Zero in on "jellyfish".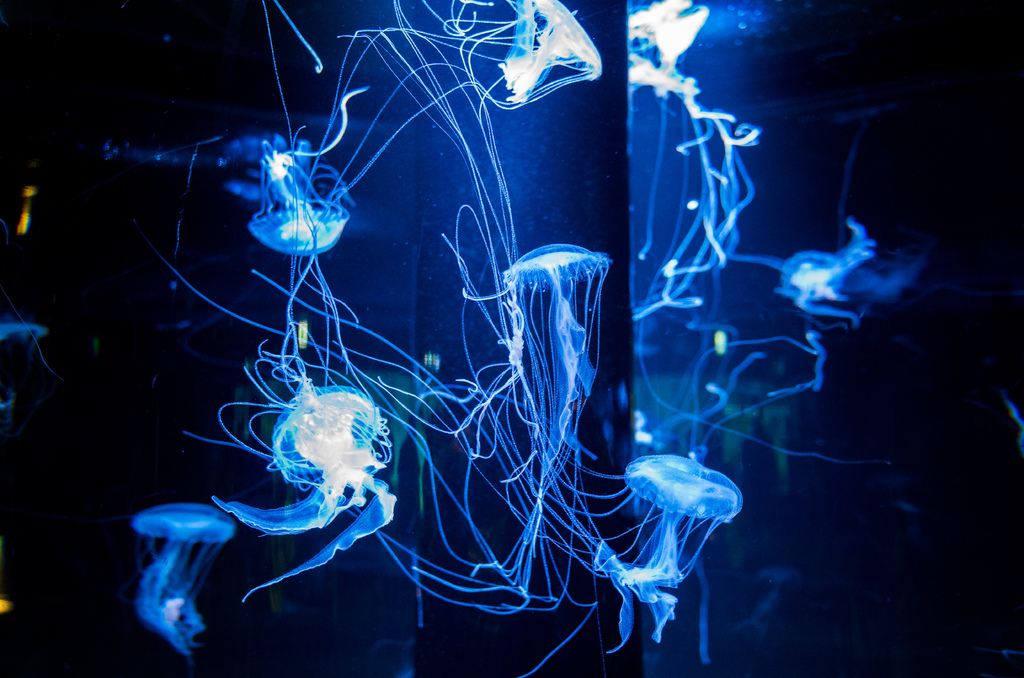
Zeroed in: Rect(209, 384, 406, 601).
